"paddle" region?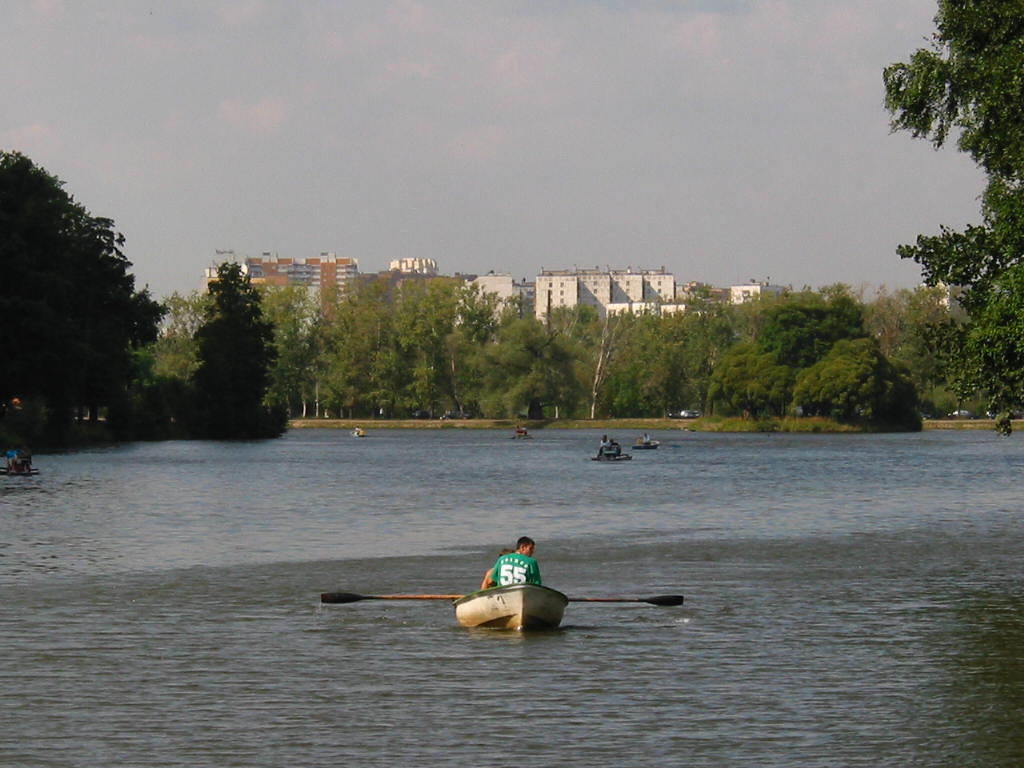
{"left": 569, "top": 593, "right": 682, "bottom": 606}
